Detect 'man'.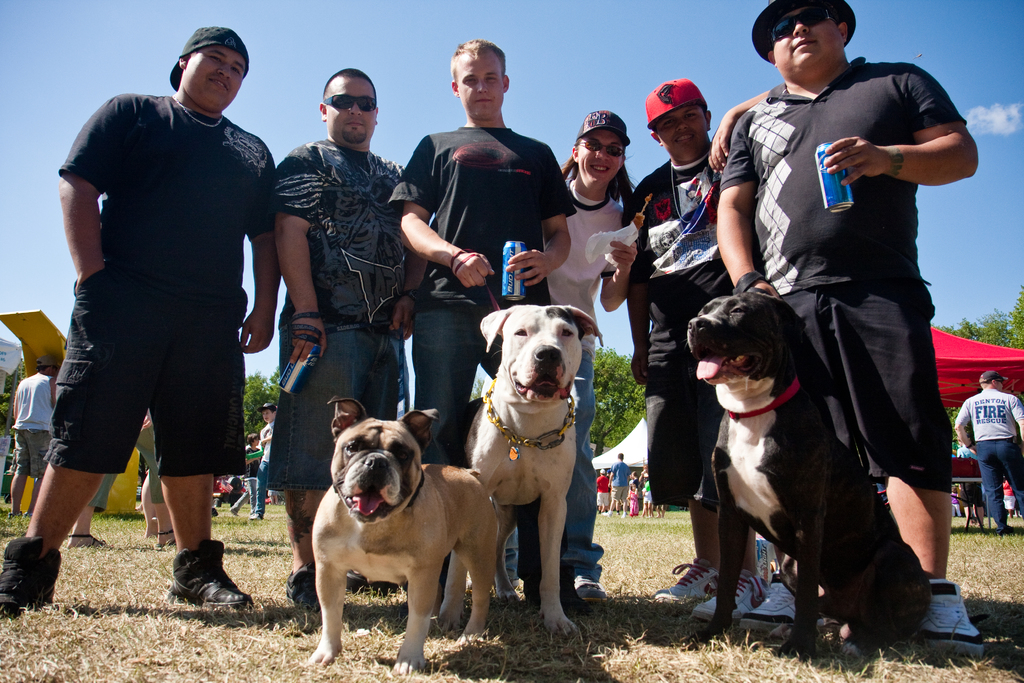
Detected at BBox(716, 0, 984, 657).
